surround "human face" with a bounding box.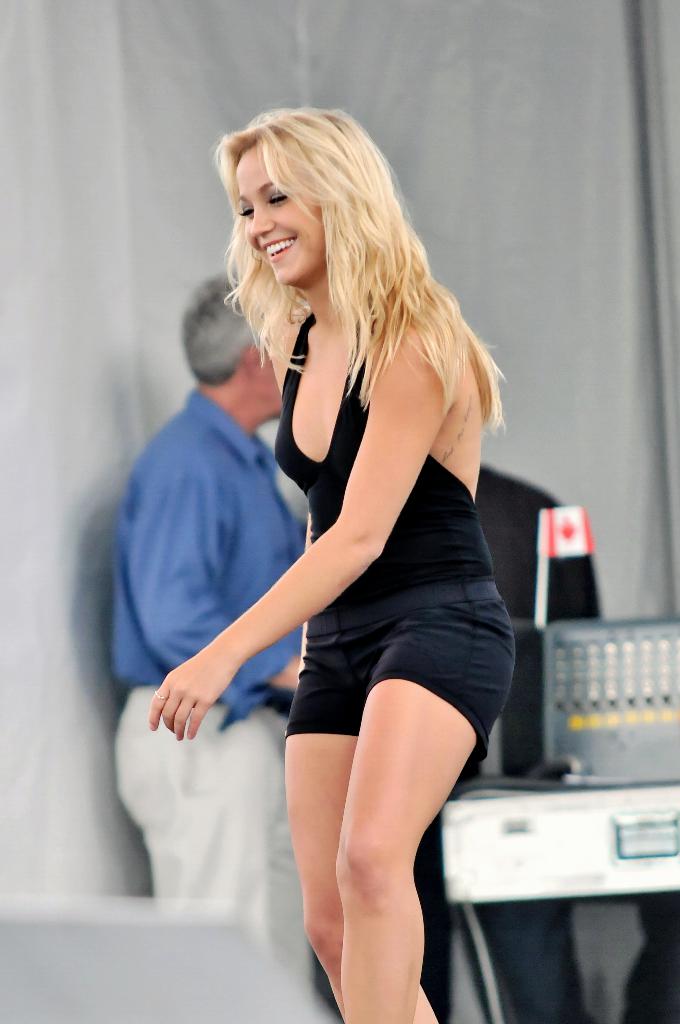
(x1=236, y1=147, x2=325, y2=286).
